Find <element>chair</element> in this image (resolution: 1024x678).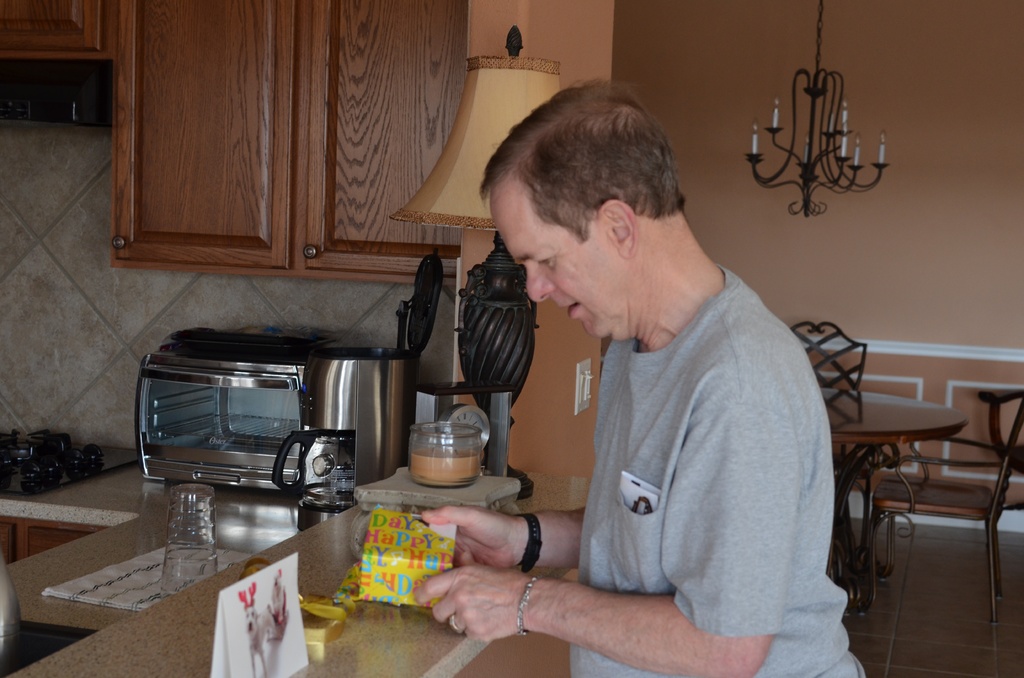
[x1=872, y1=397, x2=1021, y2=615].
